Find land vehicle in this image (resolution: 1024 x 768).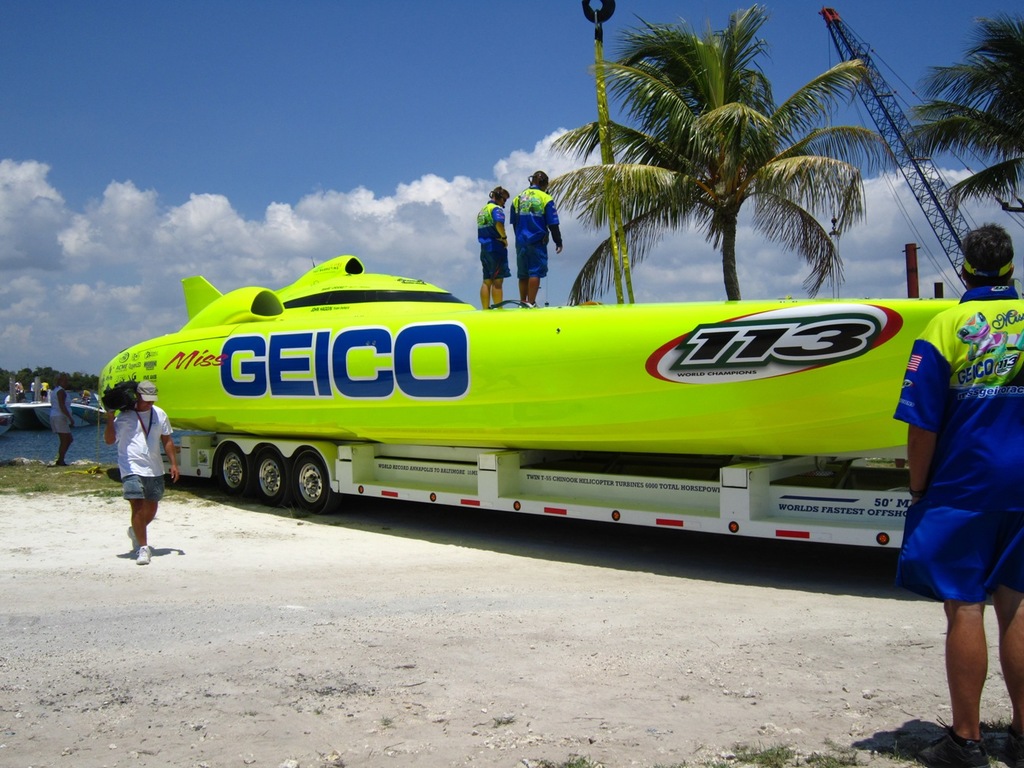
(143,242,973,582).
